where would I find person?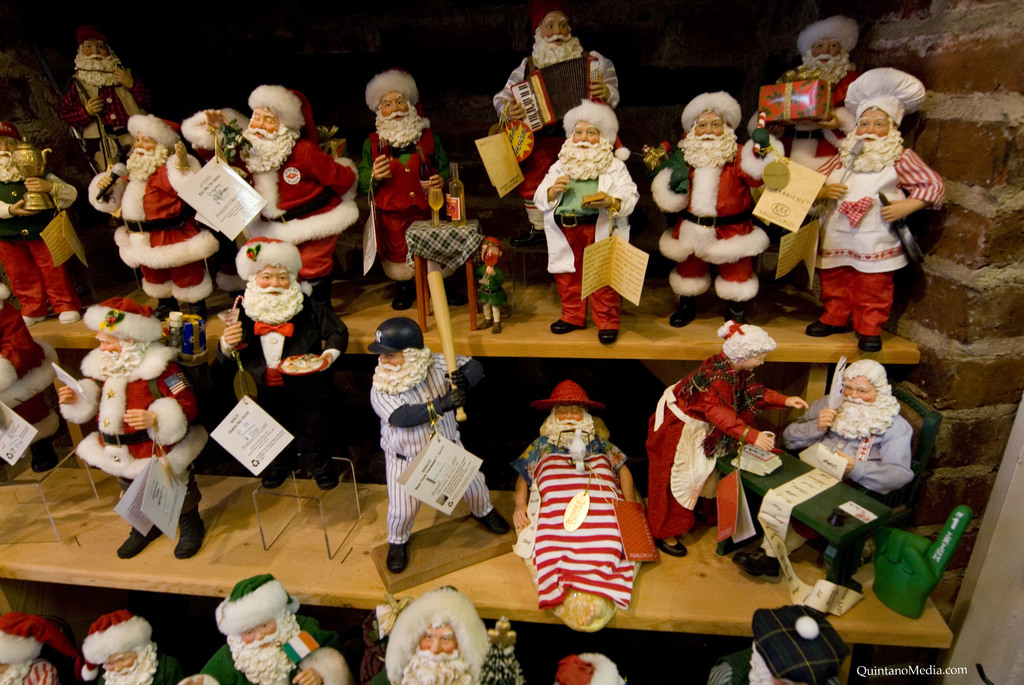
At box(368, 319, 486, 577).
